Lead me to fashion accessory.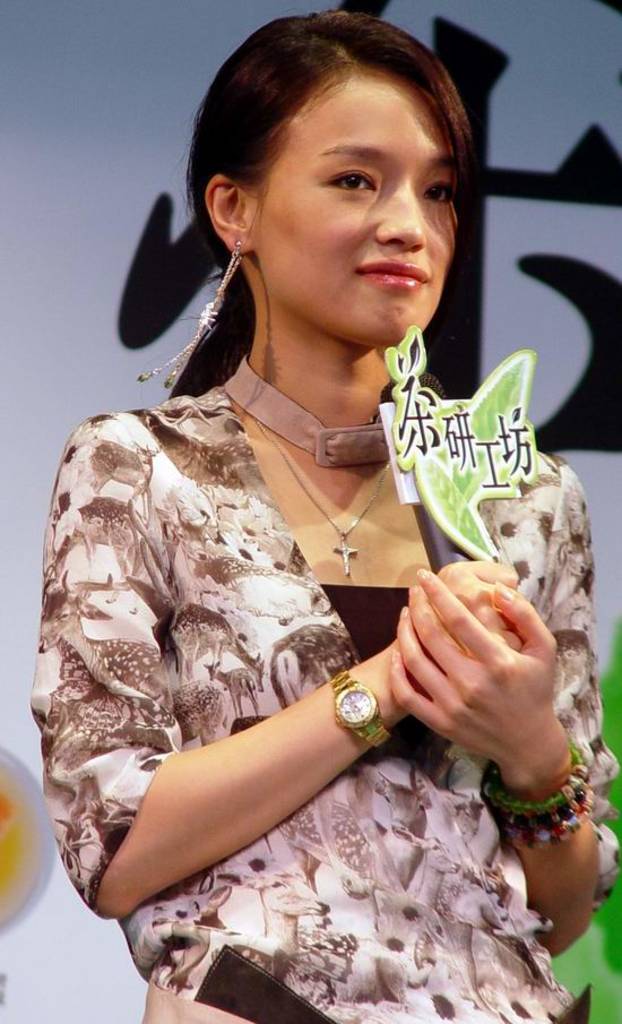
Lead to 327/671/392/751.
